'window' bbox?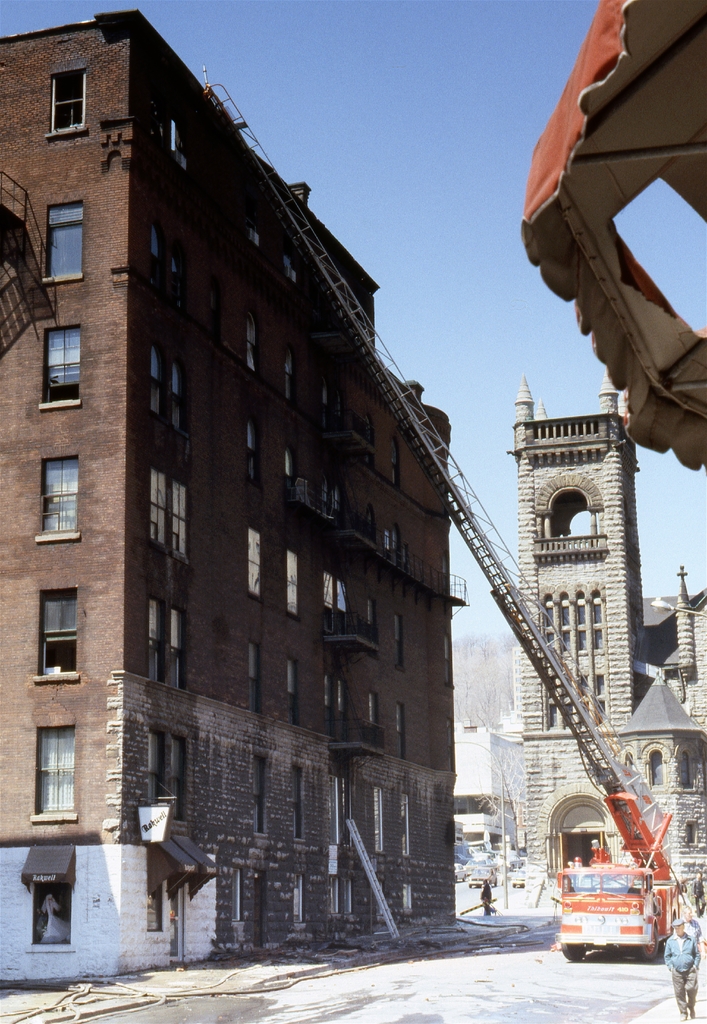
(35, 588, 79, 680)
